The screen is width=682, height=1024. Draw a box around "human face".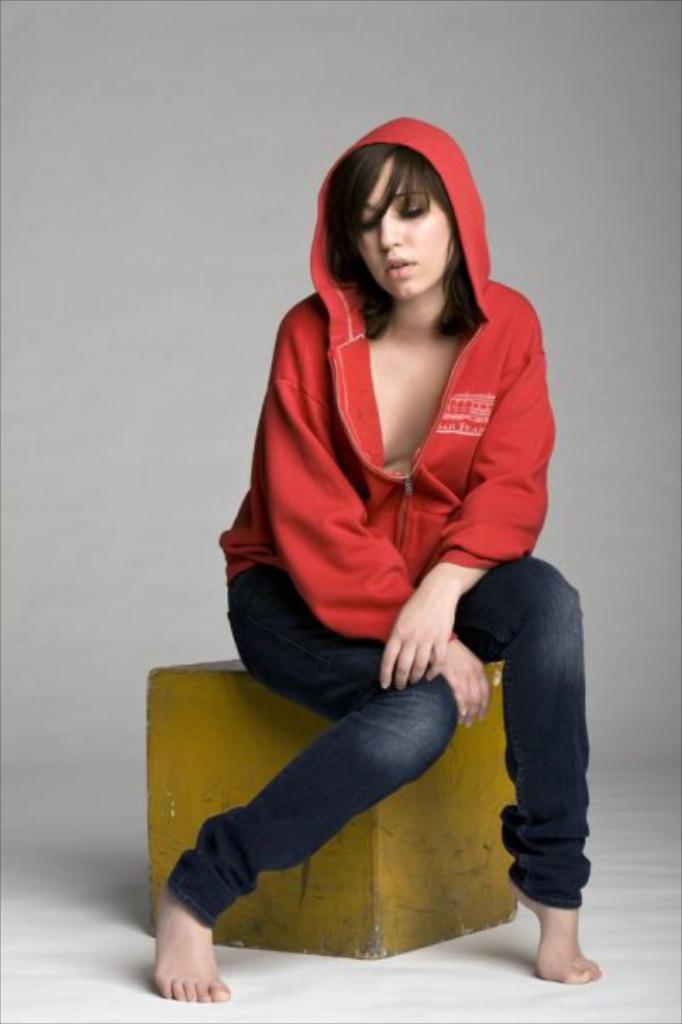
left=358, top=158, right=446, bottom=300.
